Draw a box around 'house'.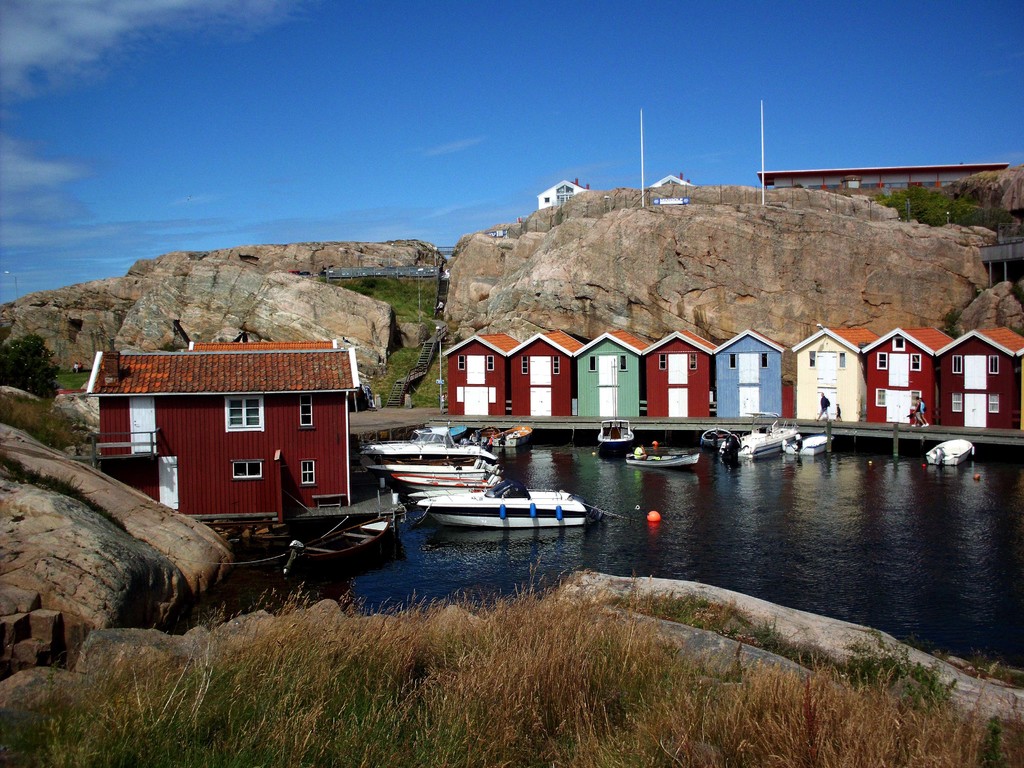
<bbox>534, 177, 593, 209</bbox>.
